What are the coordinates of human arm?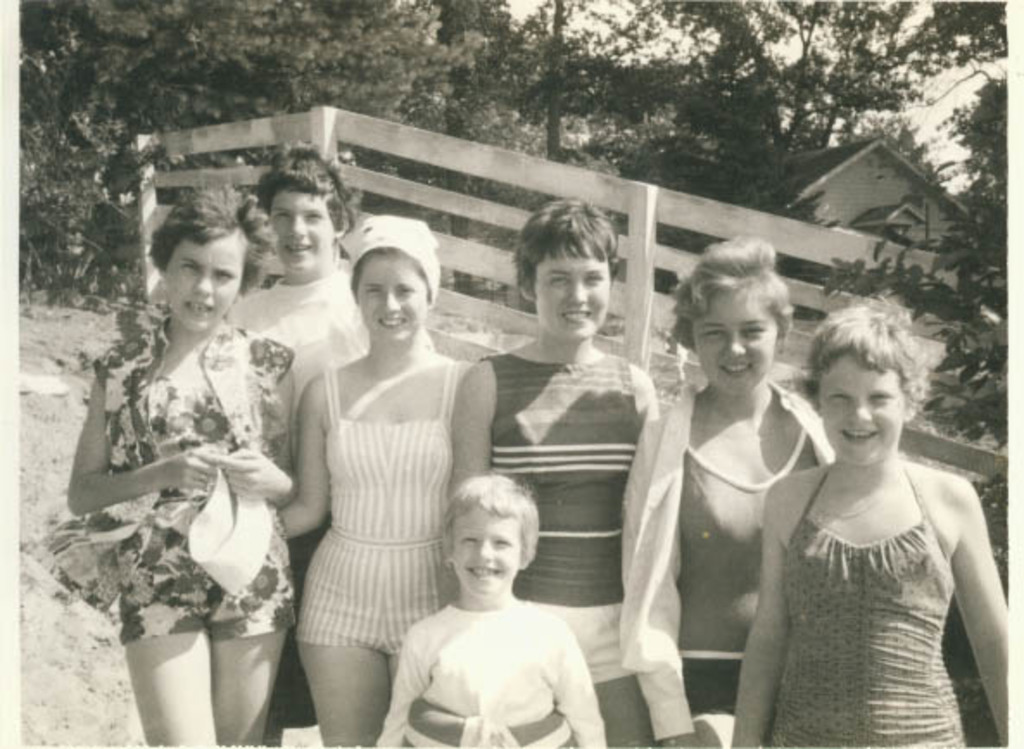
[x1=553, y1=625, x2=608, y2=747].
